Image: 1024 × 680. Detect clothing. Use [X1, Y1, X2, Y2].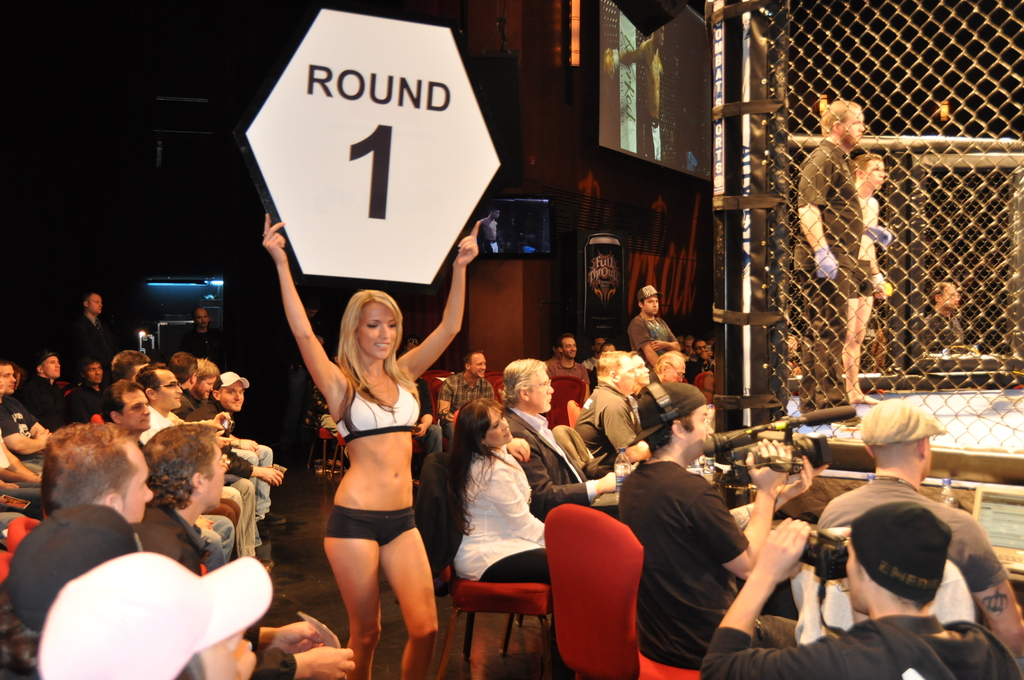
[700, 608, 1023, 679].
